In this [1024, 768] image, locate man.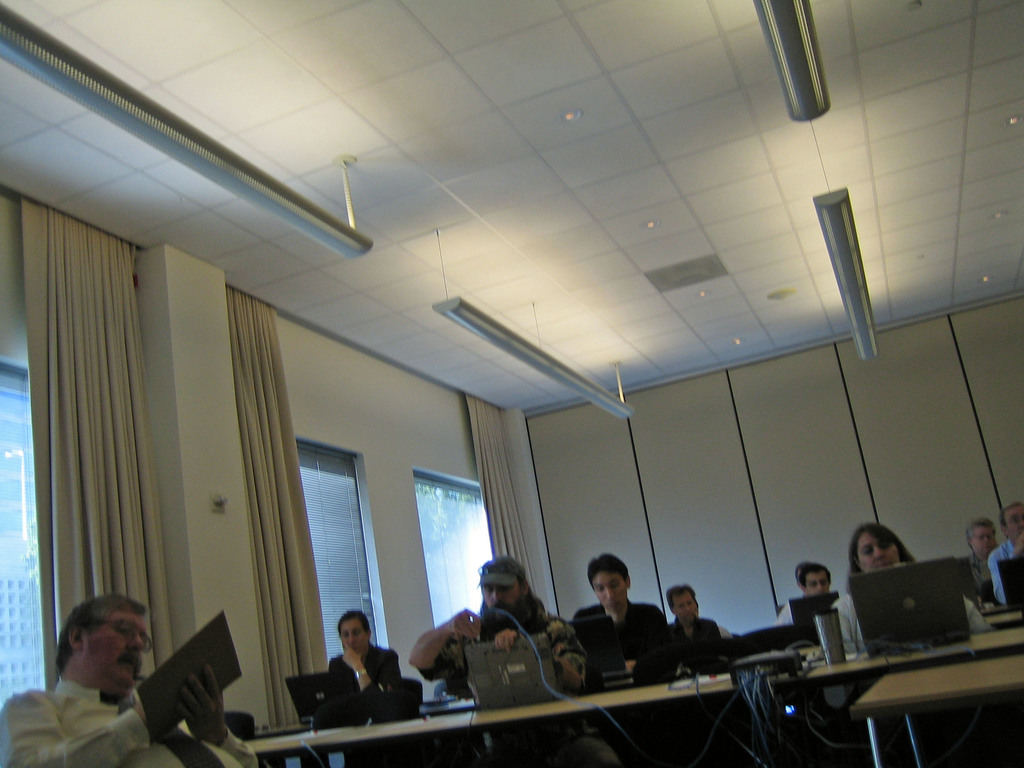
Bounding box: 781,558,846,630.
